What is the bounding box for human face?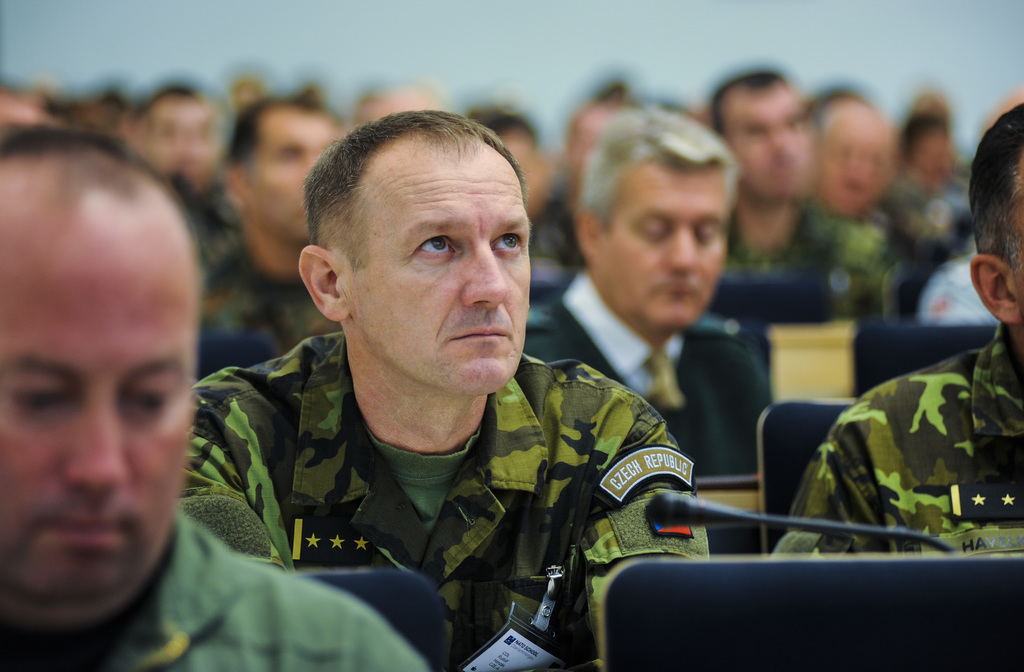
left=0, top=204, right=196, bottom=619.
